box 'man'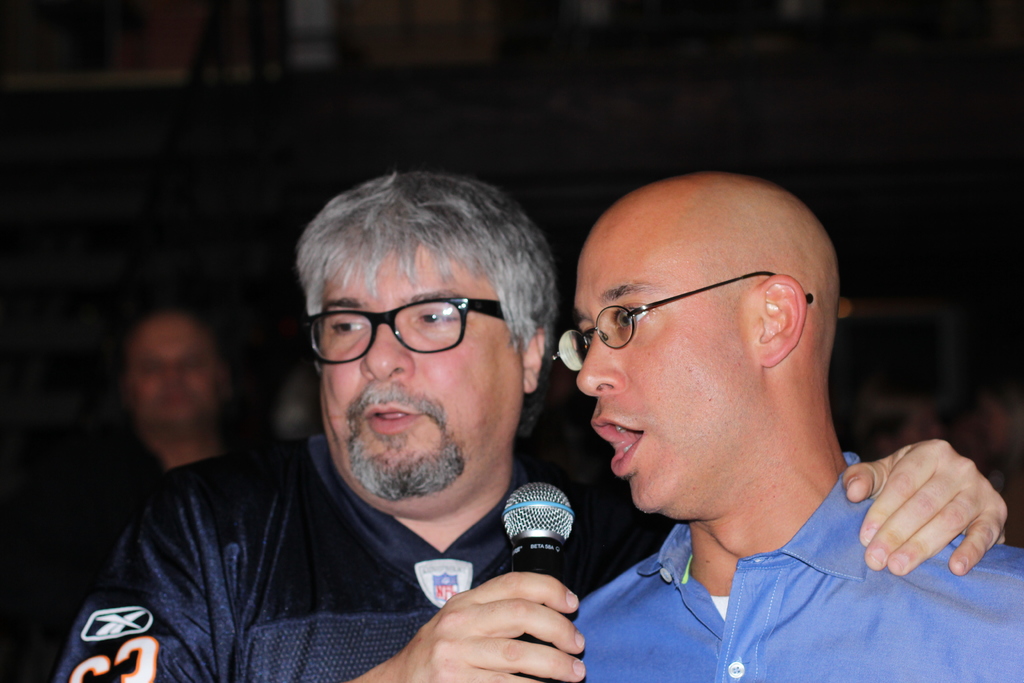
pyautogui.locateOnScreen(515, 164, 1023, 680)
